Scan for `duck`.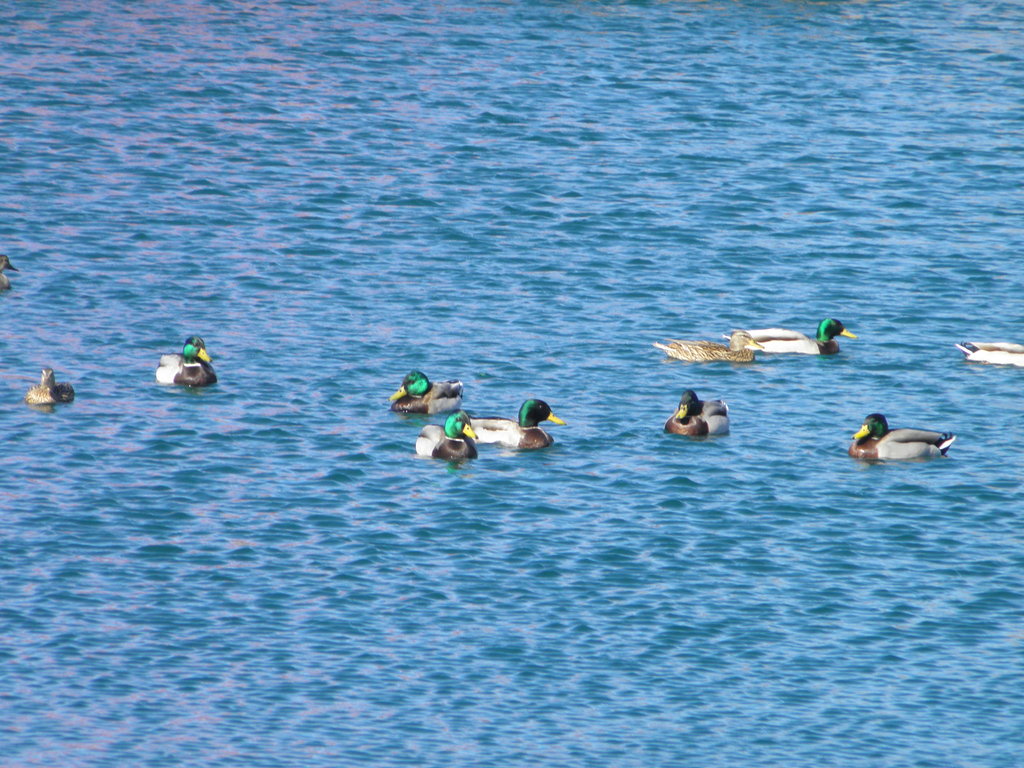
Scan result: crop(845, 410, 955, 463).
